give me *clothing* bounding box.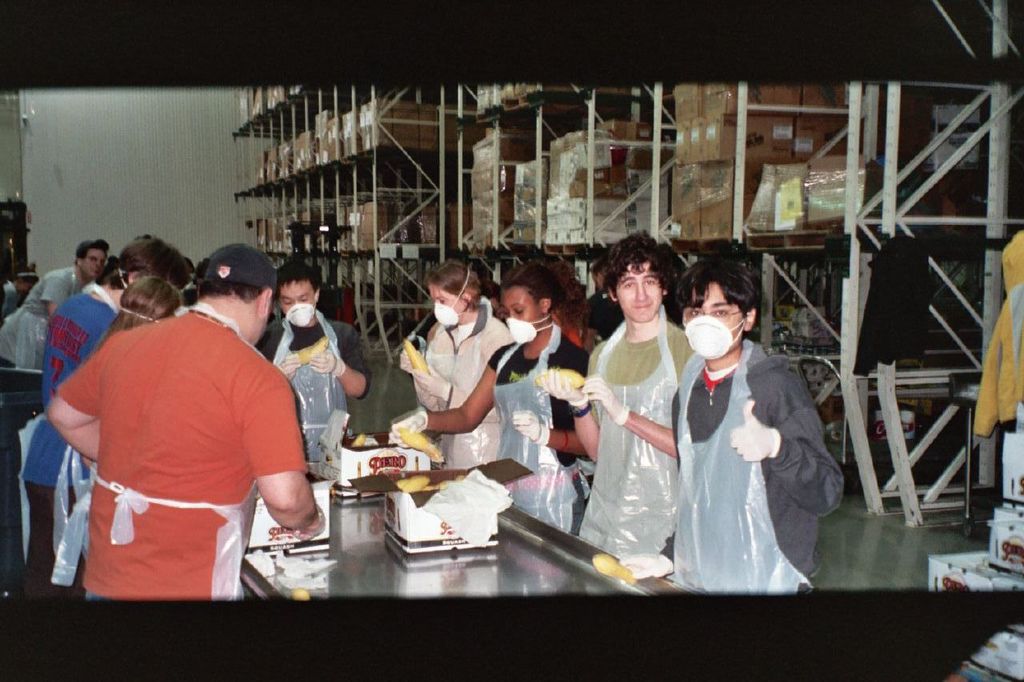
[13, 281, 126, 578].
